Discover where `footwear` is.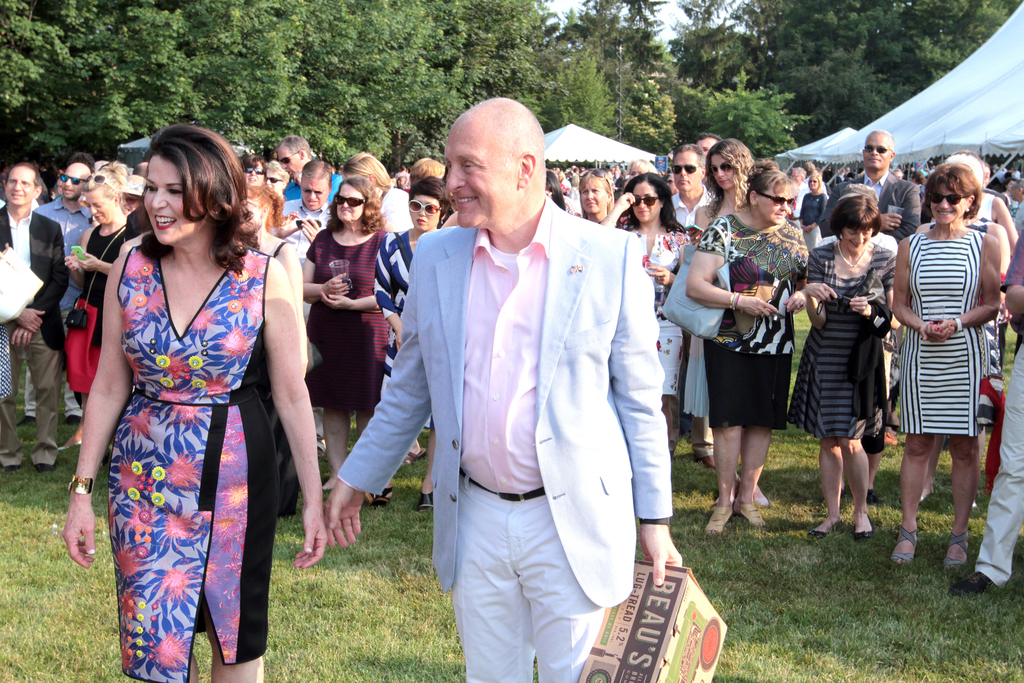
Discovered at 894/529/923/566.
